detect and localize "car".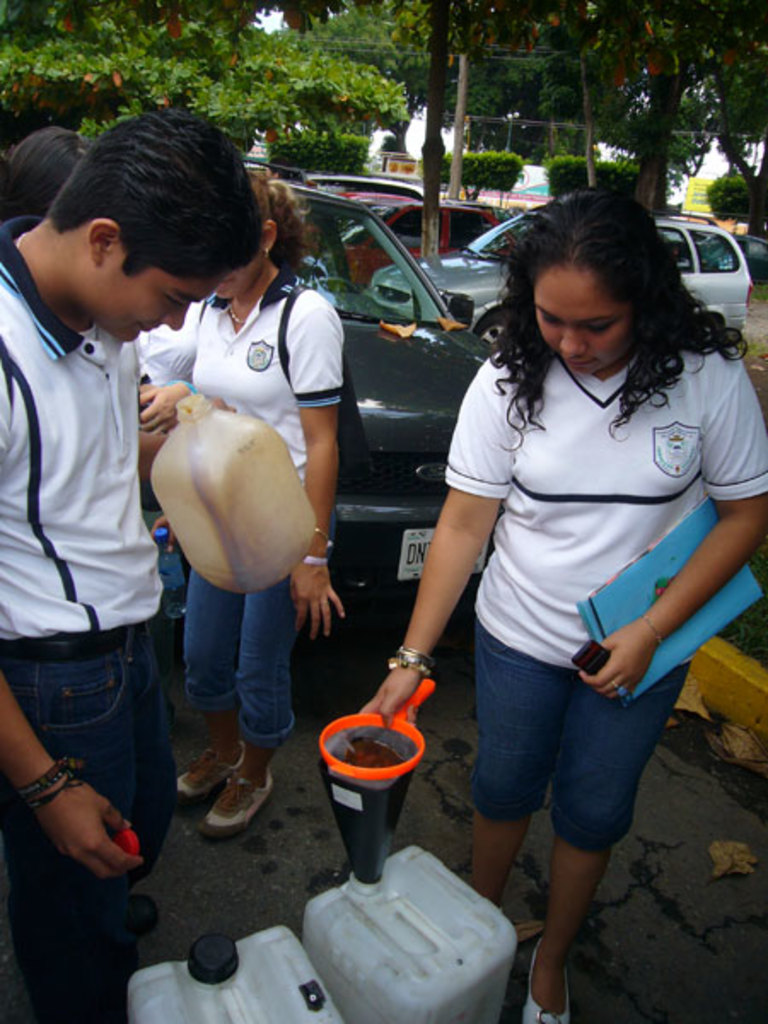
Localized at <box>333,189,498,288</box>.
